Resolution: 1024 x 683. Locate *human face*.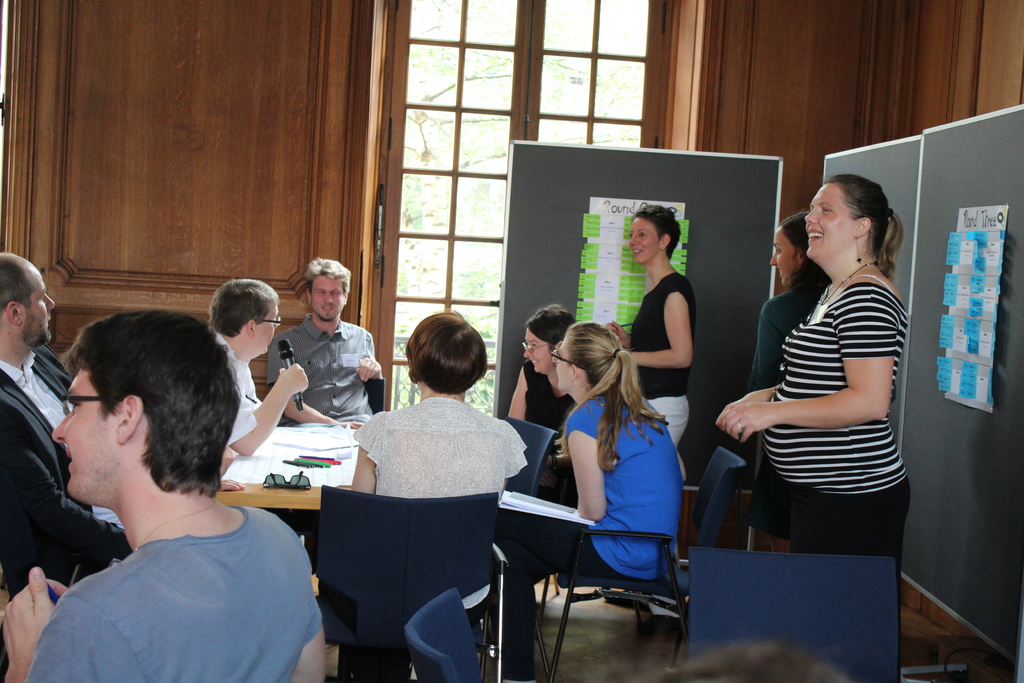
l=312, t=273, r=351, b=325.
